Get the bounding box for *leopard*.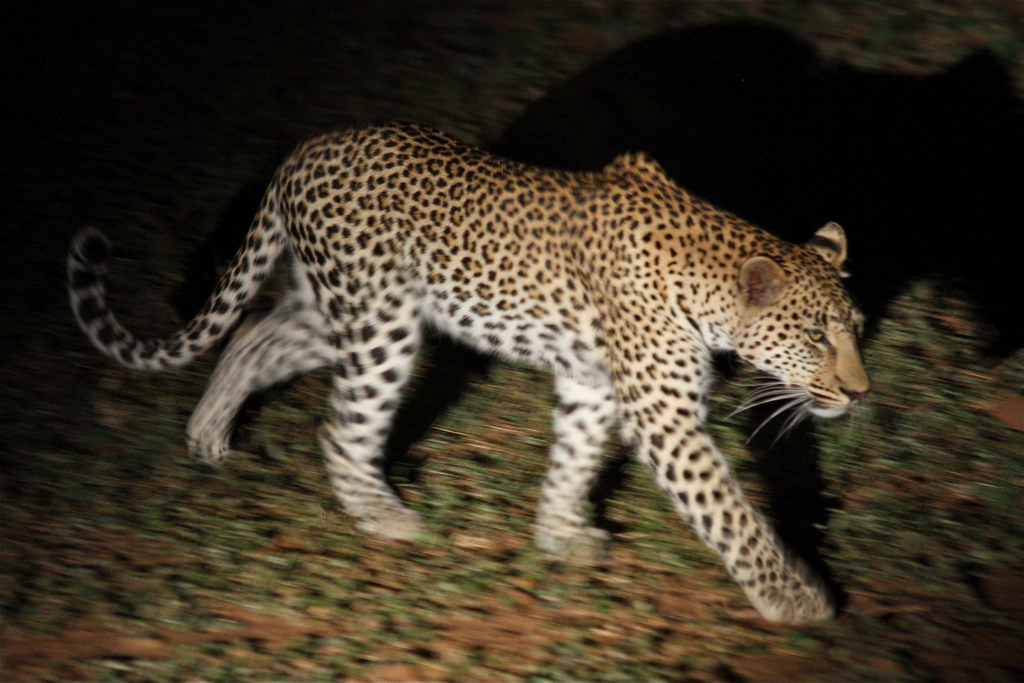
(66,121,876,624).
